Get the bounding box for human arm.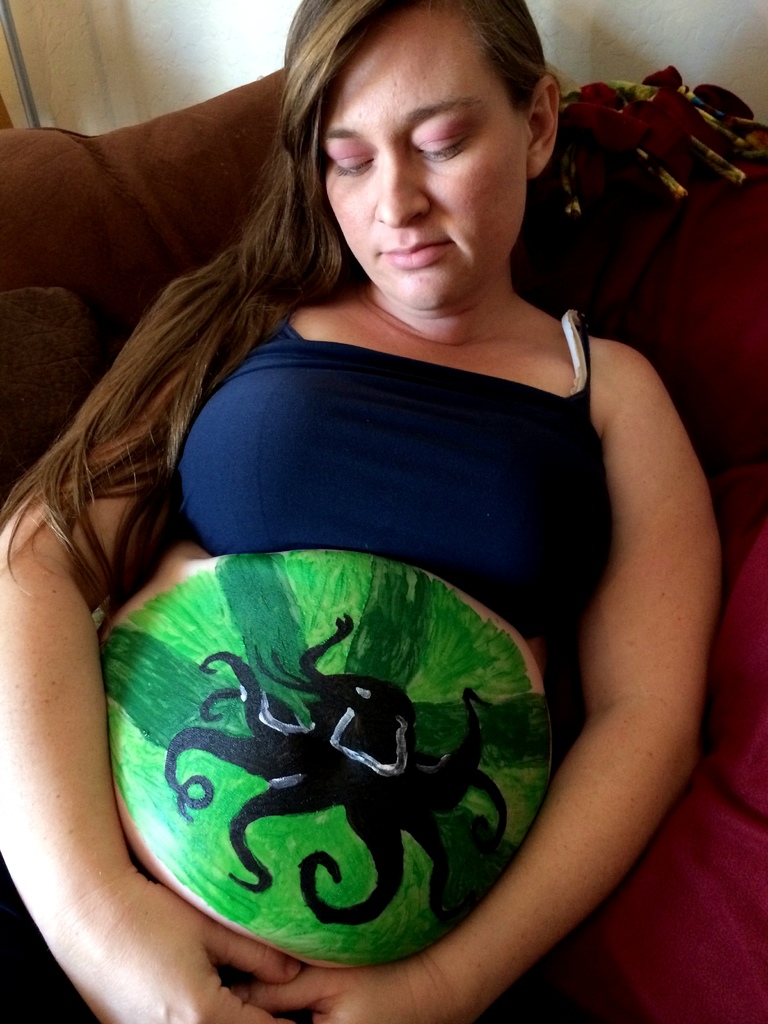
[x1=486, y1=263, x2=692, y2=983].
